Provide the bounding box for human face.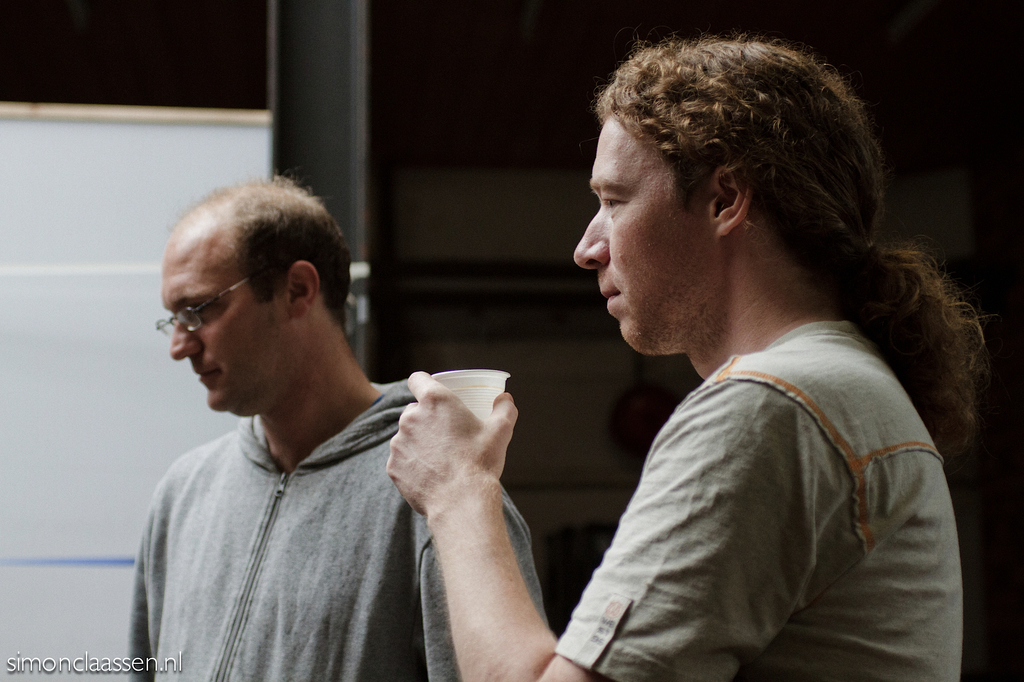
bbox=(570, 110, 715, 361).
